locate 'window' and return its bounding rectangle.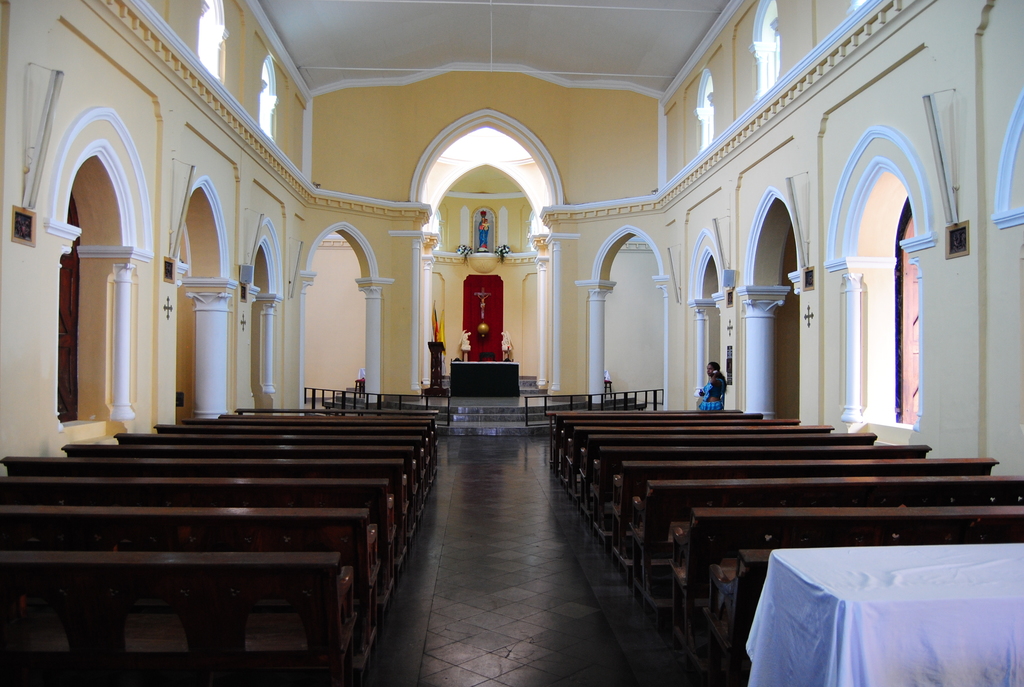
(196,0,225,88).
